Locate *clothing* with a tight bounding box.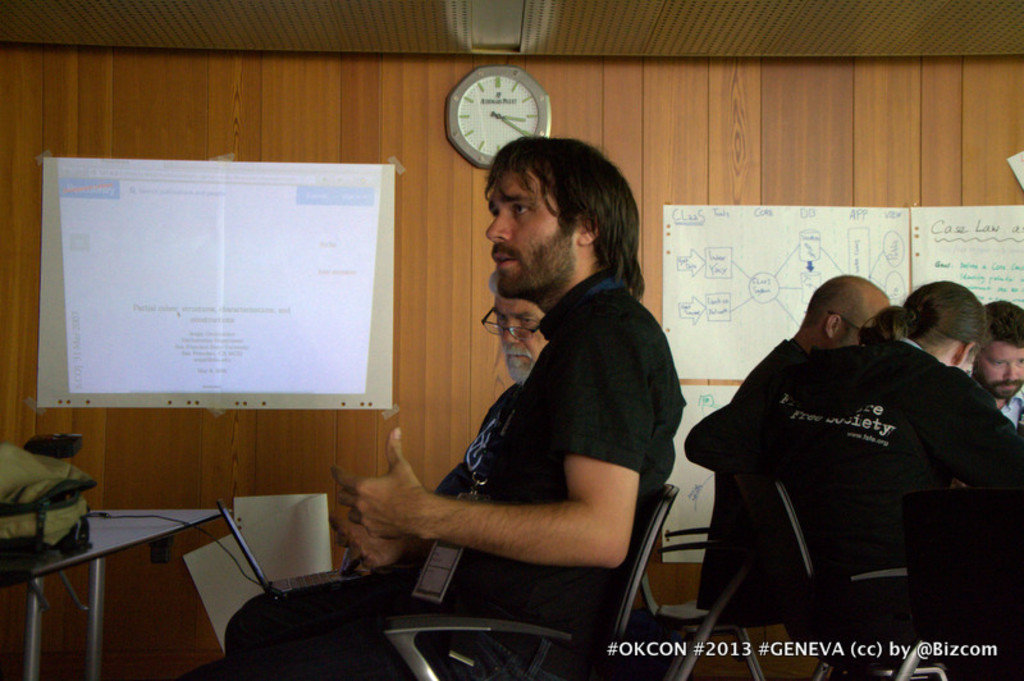
(692,334,832,631).
